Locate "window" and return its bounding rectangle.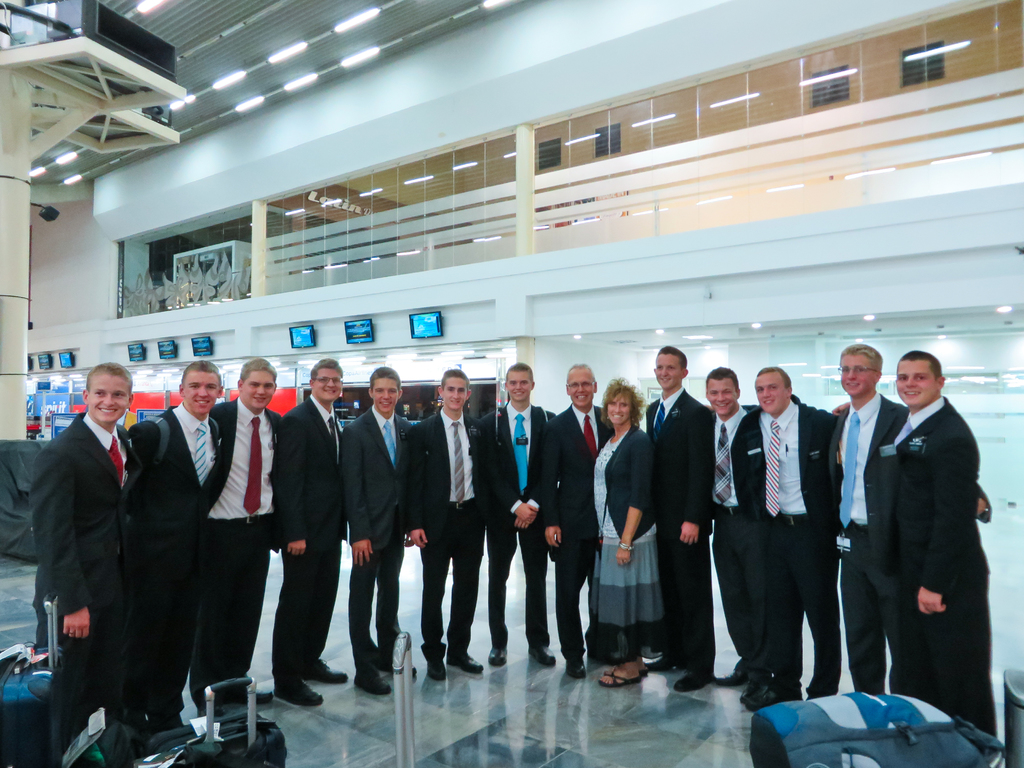
l=892, t=33, r=961, b=89.
